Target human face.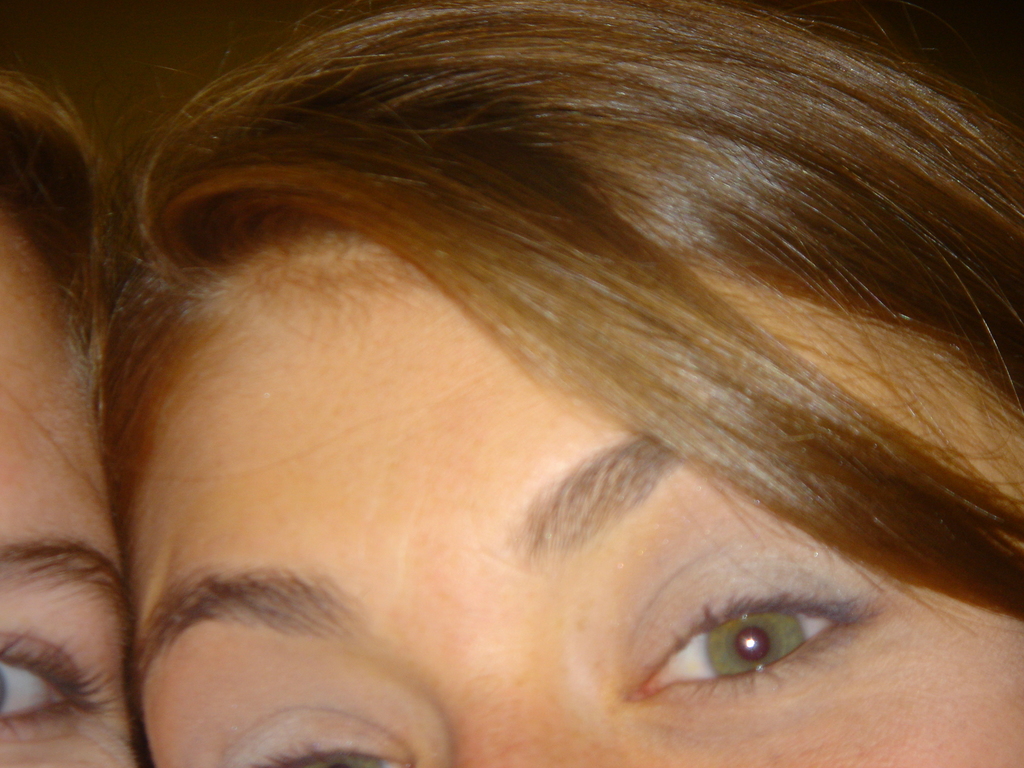
Target region: detection(130, 246, 1023, 767).
